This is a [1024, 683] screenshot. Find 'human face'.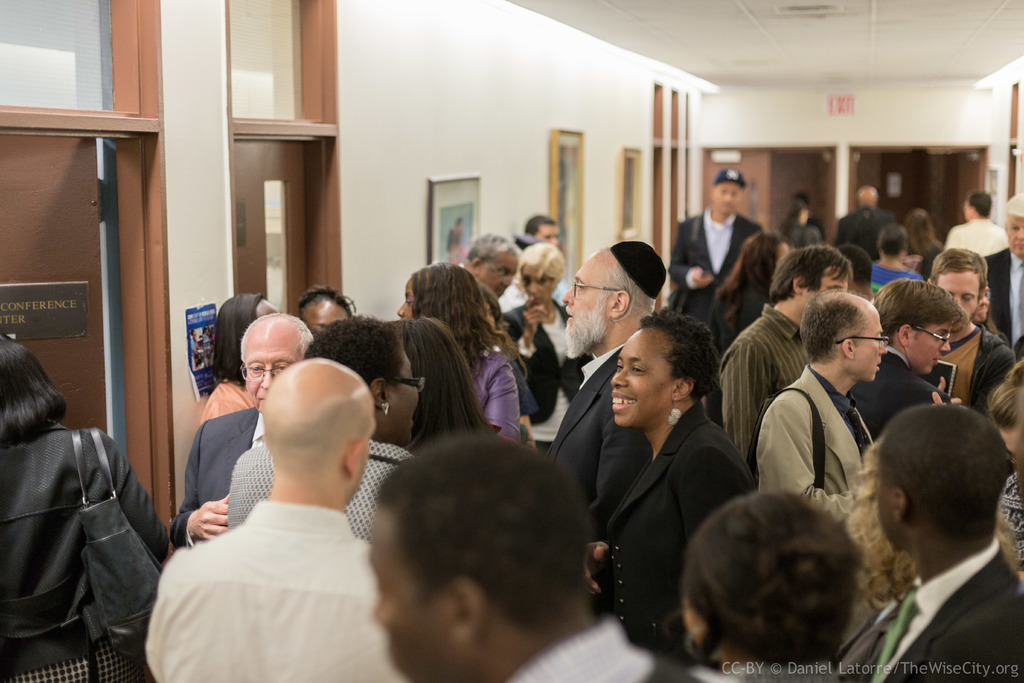
Bounding box: bbox(311, 308, 350, 341).
